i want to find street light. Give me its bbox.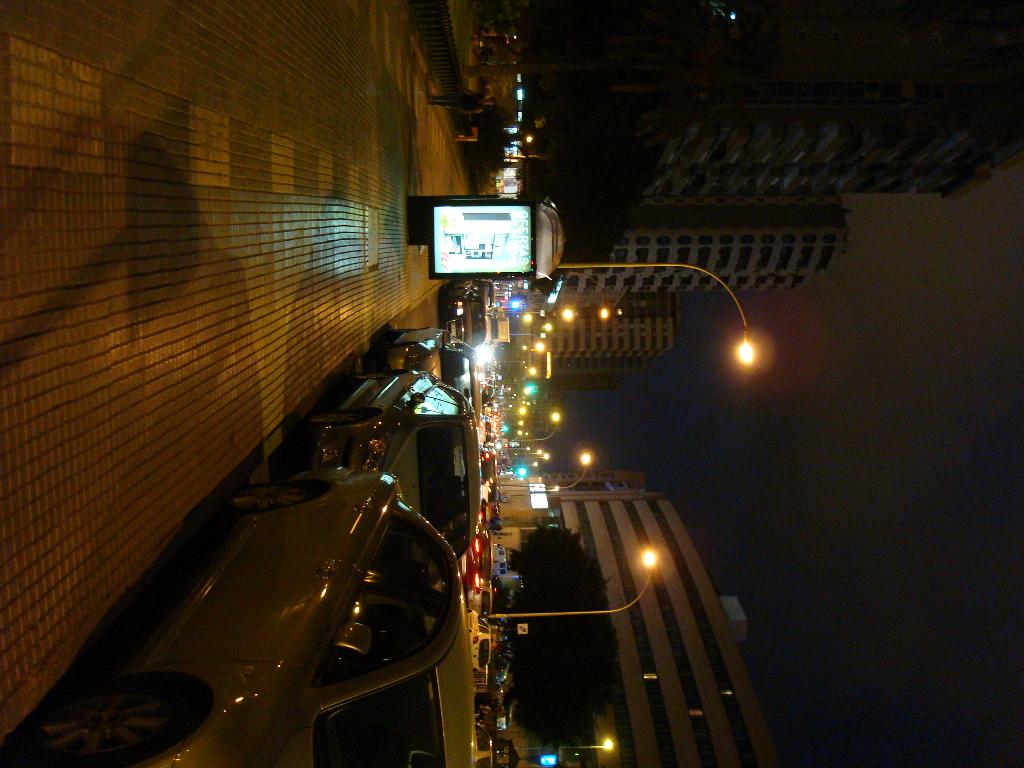
bbox(499, 308, 553, 339).
